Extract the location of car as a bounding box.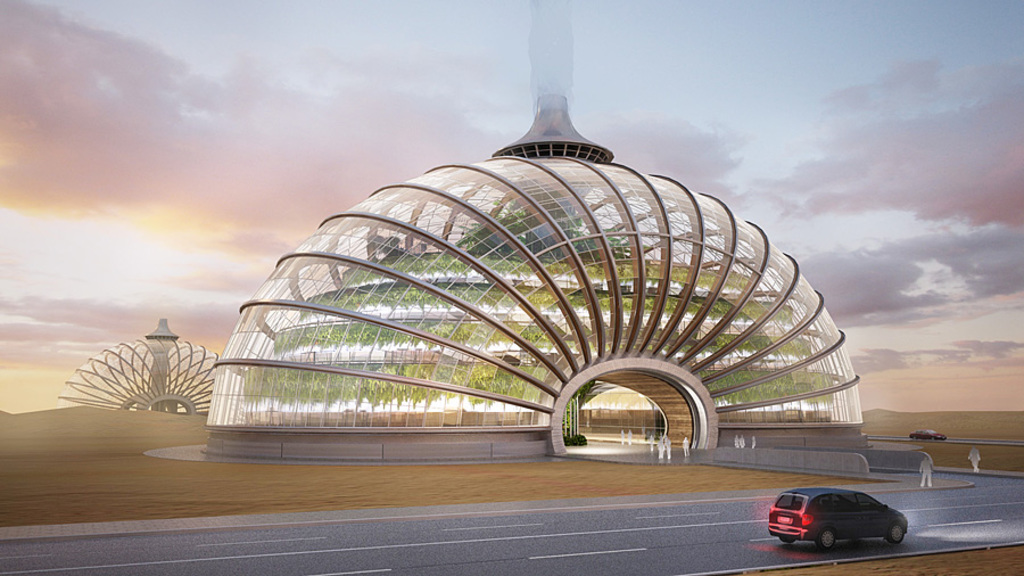
l=909, t=426, r=943, b=446.
